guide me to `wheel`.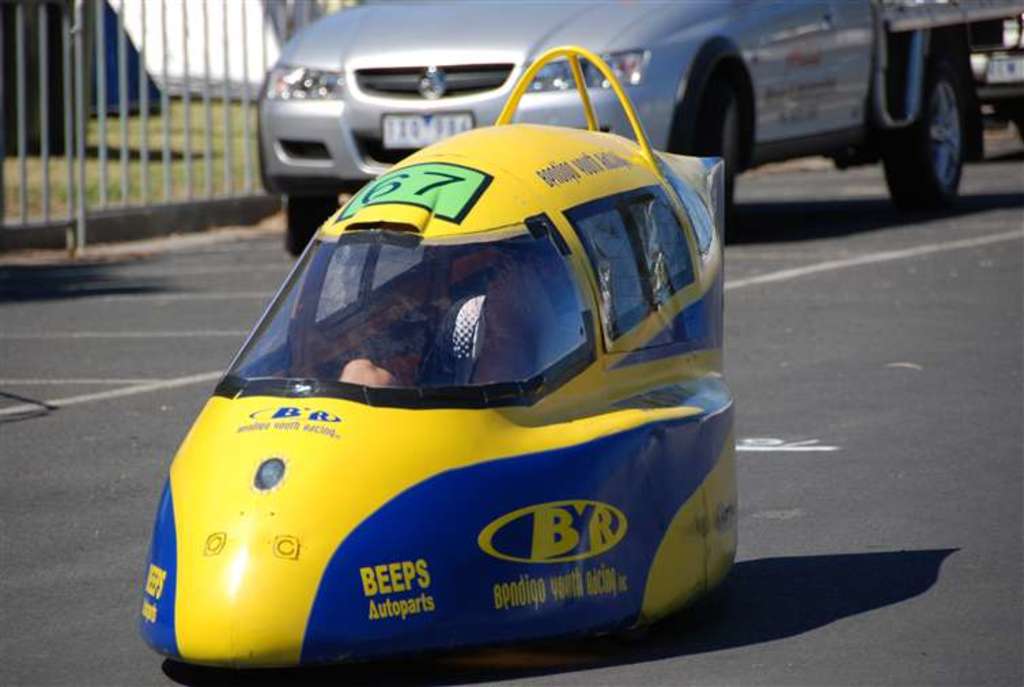
Guidance: {"x1": 680, "y1": 41, "x2": 745, "y2": 245}.
